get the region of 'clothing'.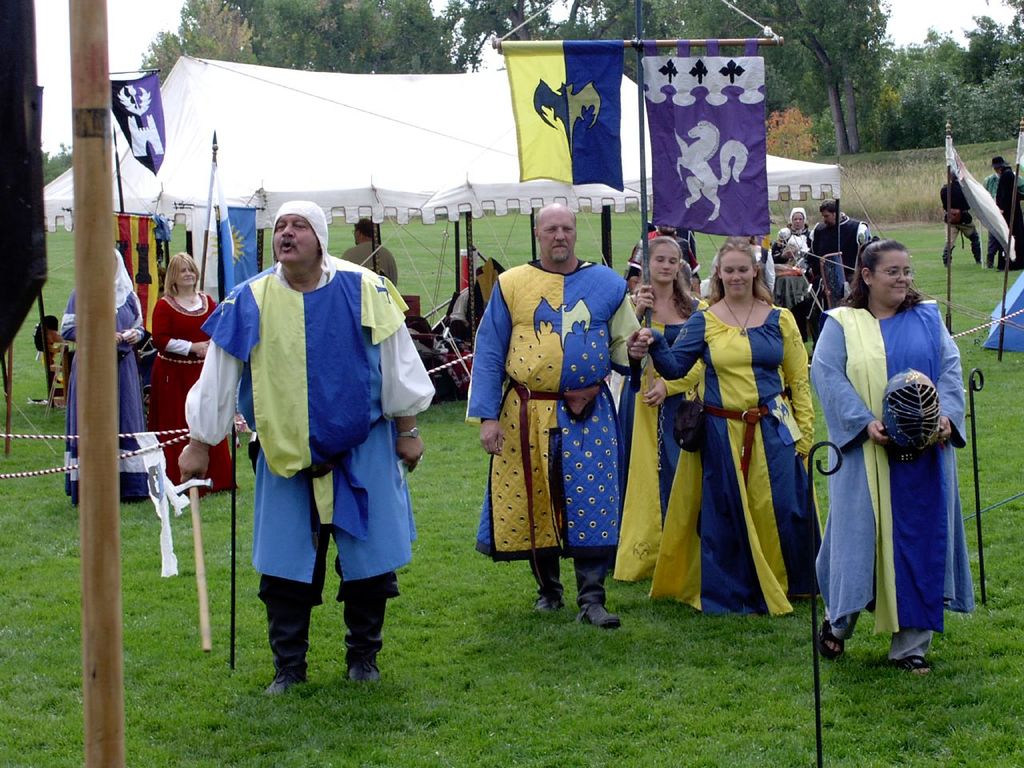
{"left": 625, "top": 229, "right": 703, "bottom": 279}.
